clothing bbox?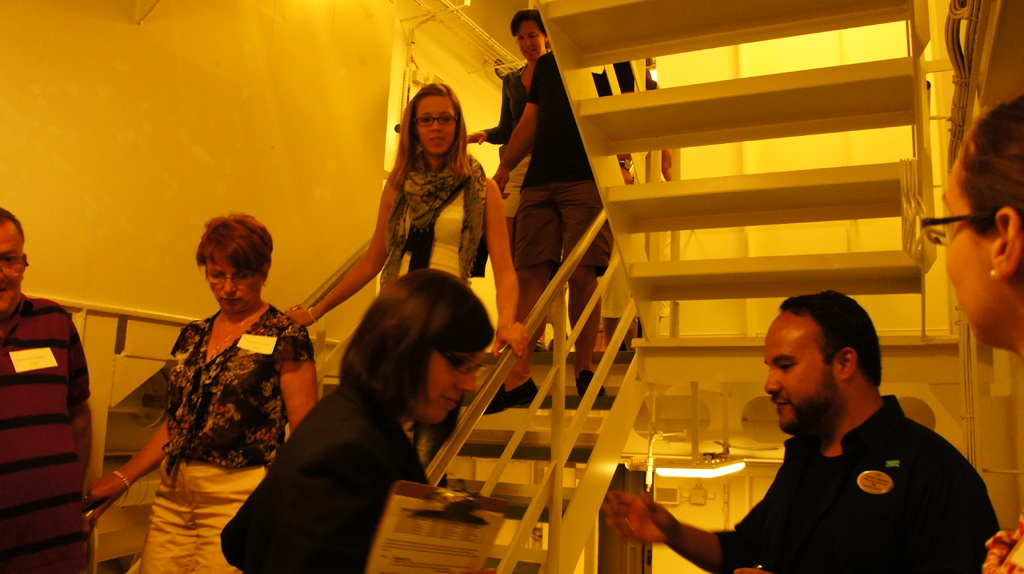
box(143, 305, 308, 573)
